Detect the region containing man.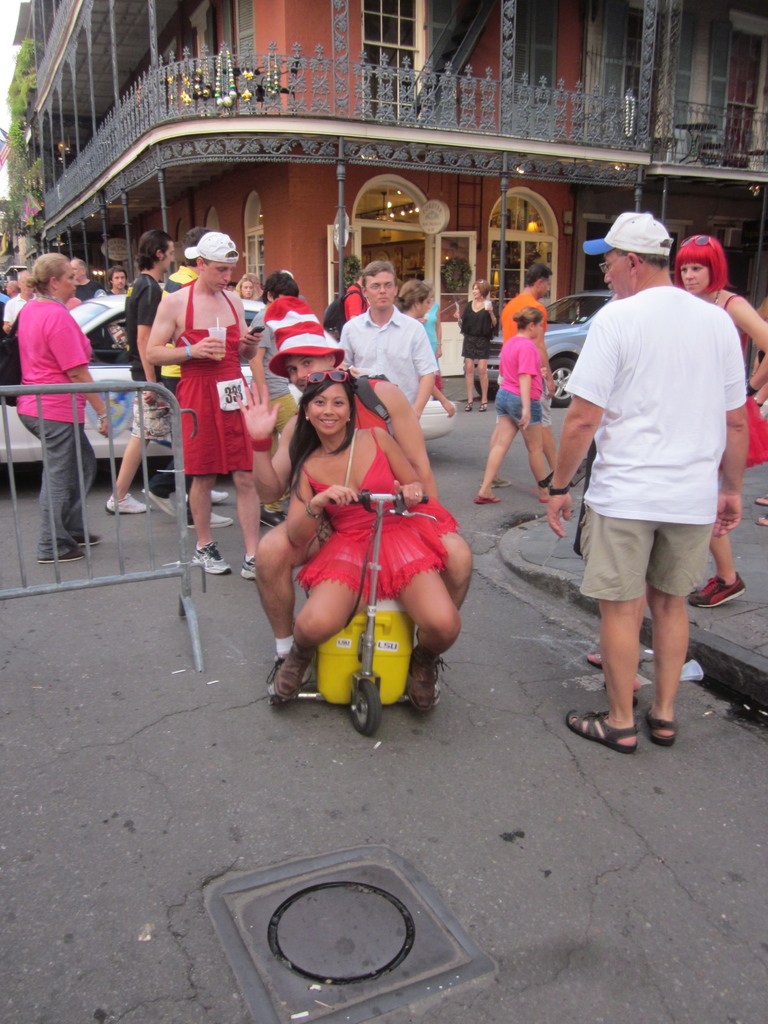
select_region(3, 267, 38, 332).
